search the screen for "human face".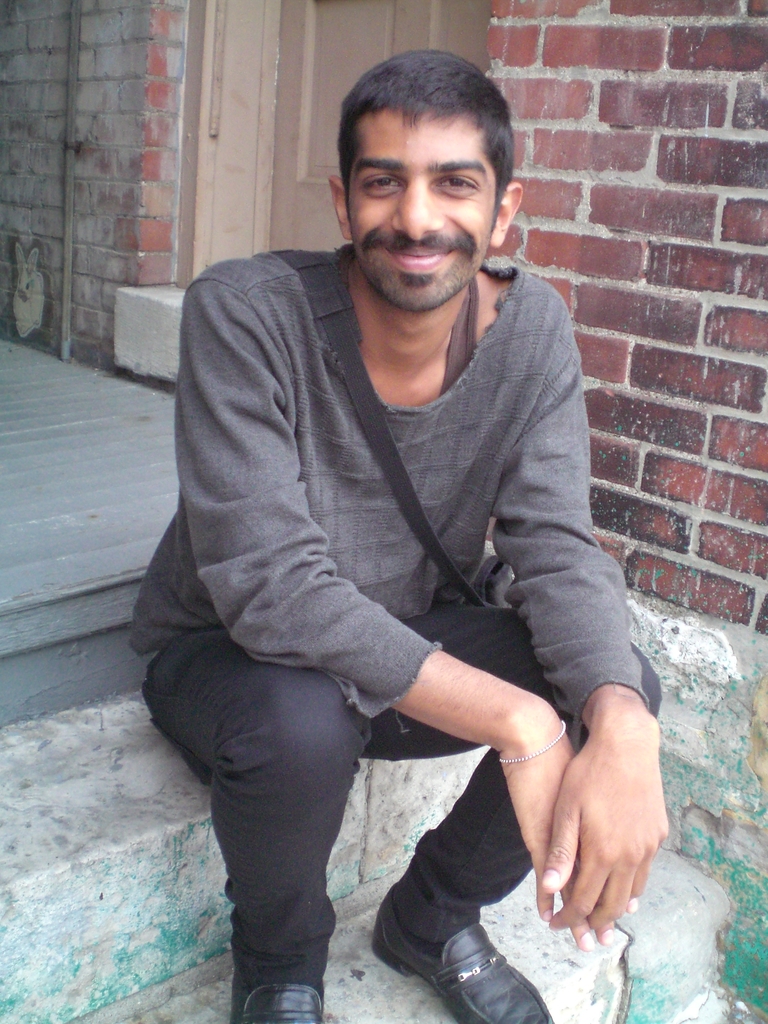
Found at 352/118/506/316.
